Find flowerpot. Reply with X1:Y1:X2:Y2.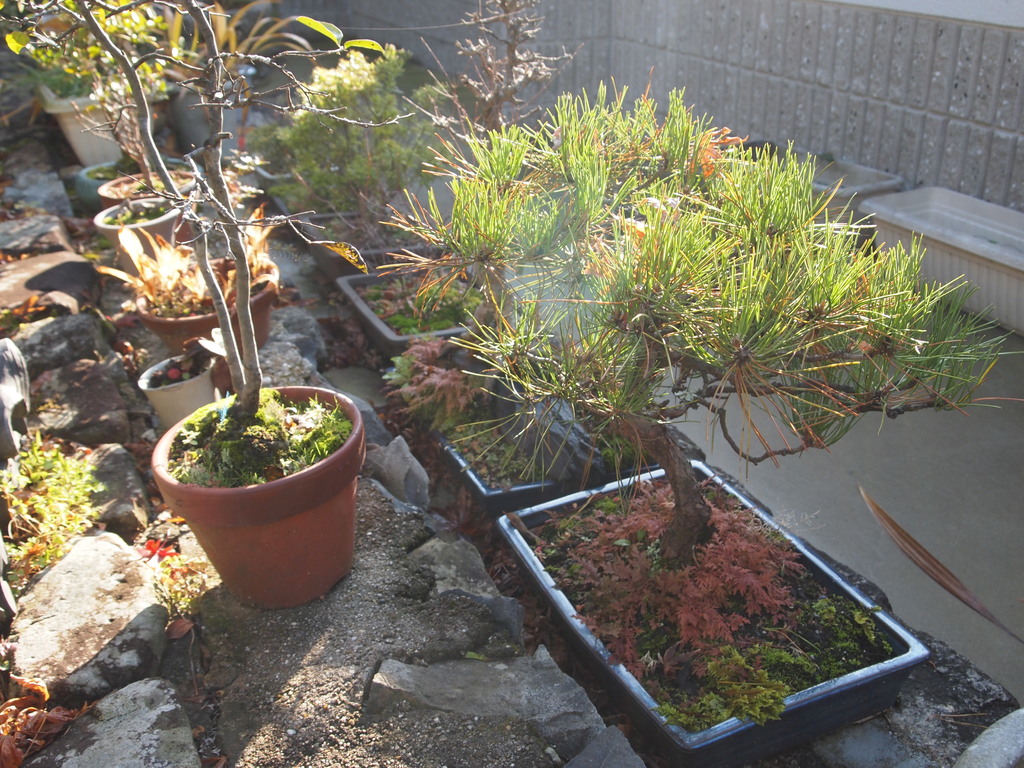
140:355:216:426.
